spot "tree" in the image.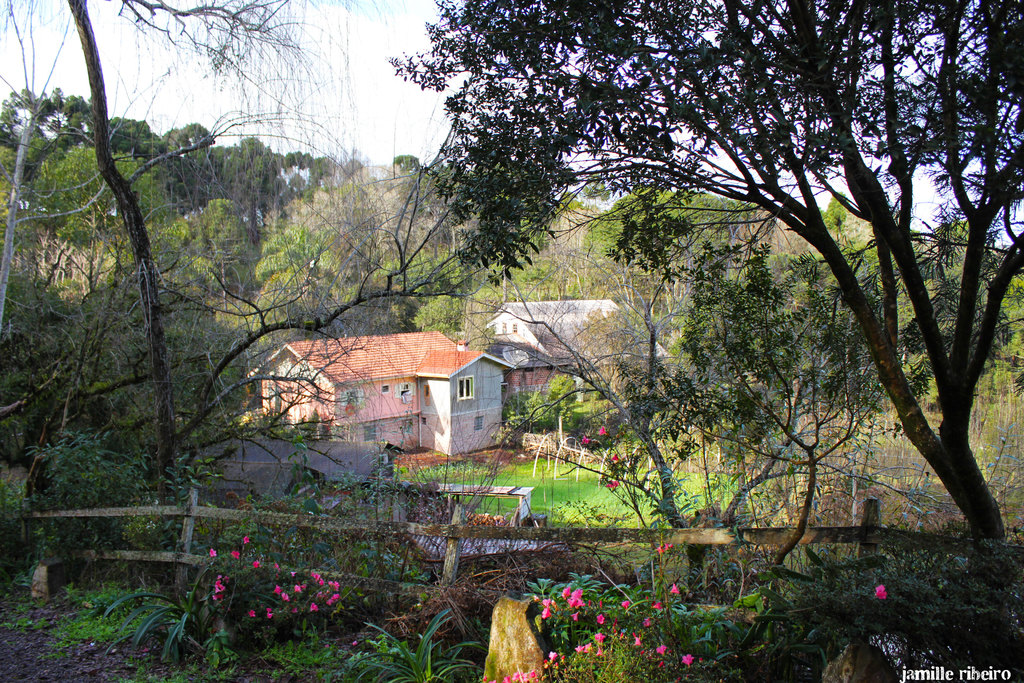
"tree" found at <box>12,183,299,483</box>.
